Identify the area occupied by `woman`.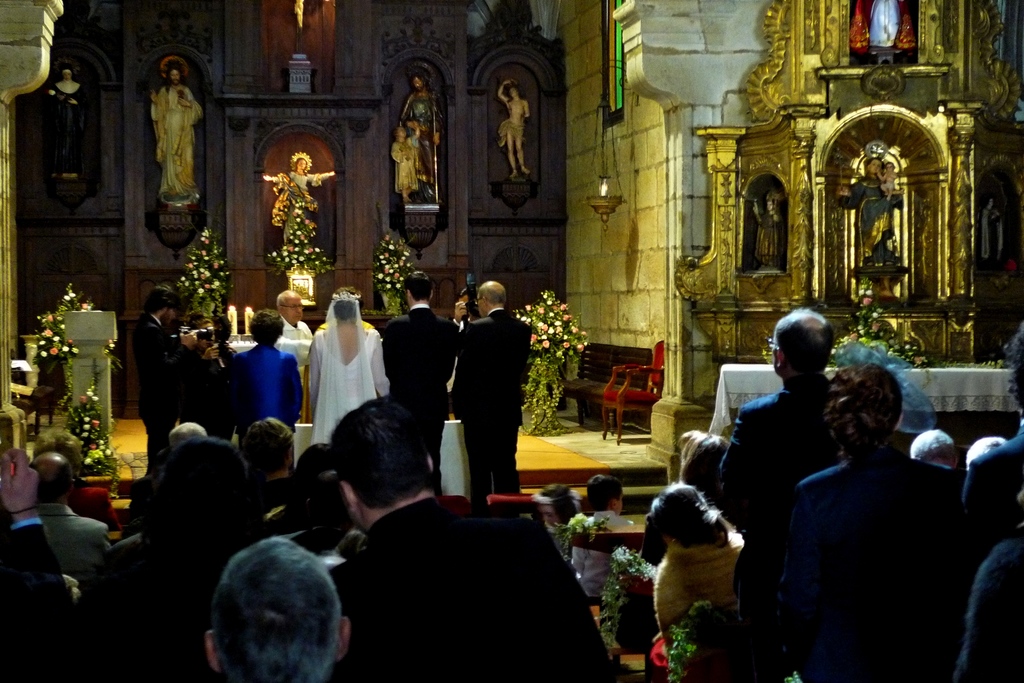
Area: <region>644, 478, 758, 663</region>.
